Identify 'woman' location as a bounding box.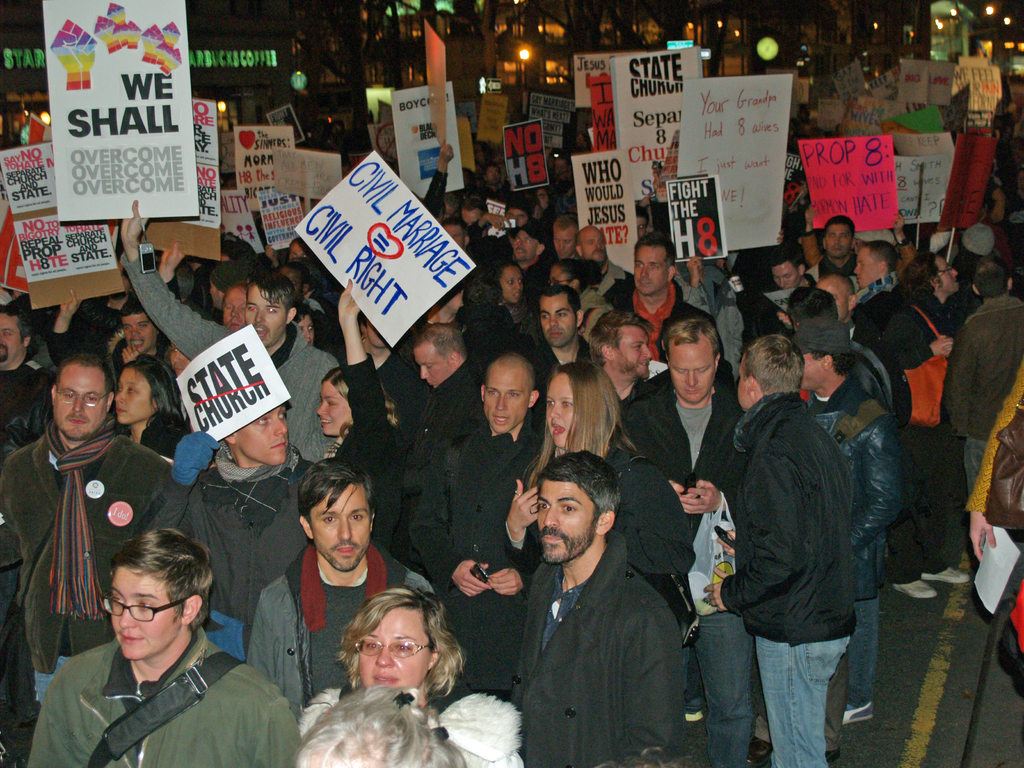
BBox(299, 679, 470, 767).
